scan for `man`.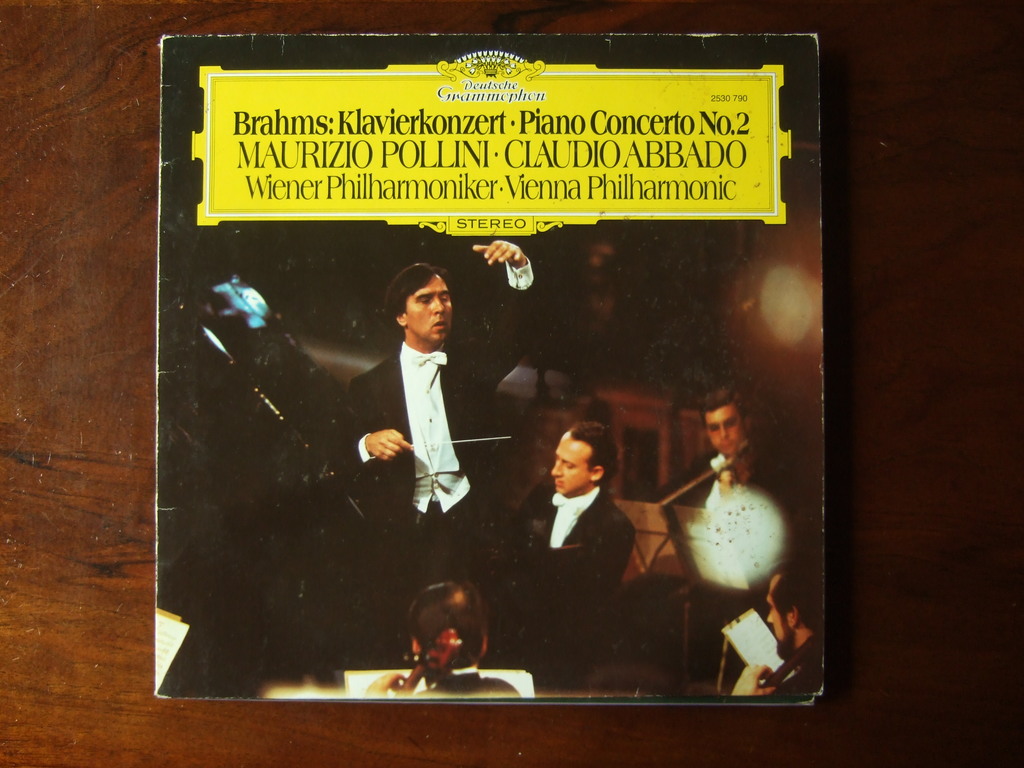
Scan result: rect(726, 563, 832, 692).
